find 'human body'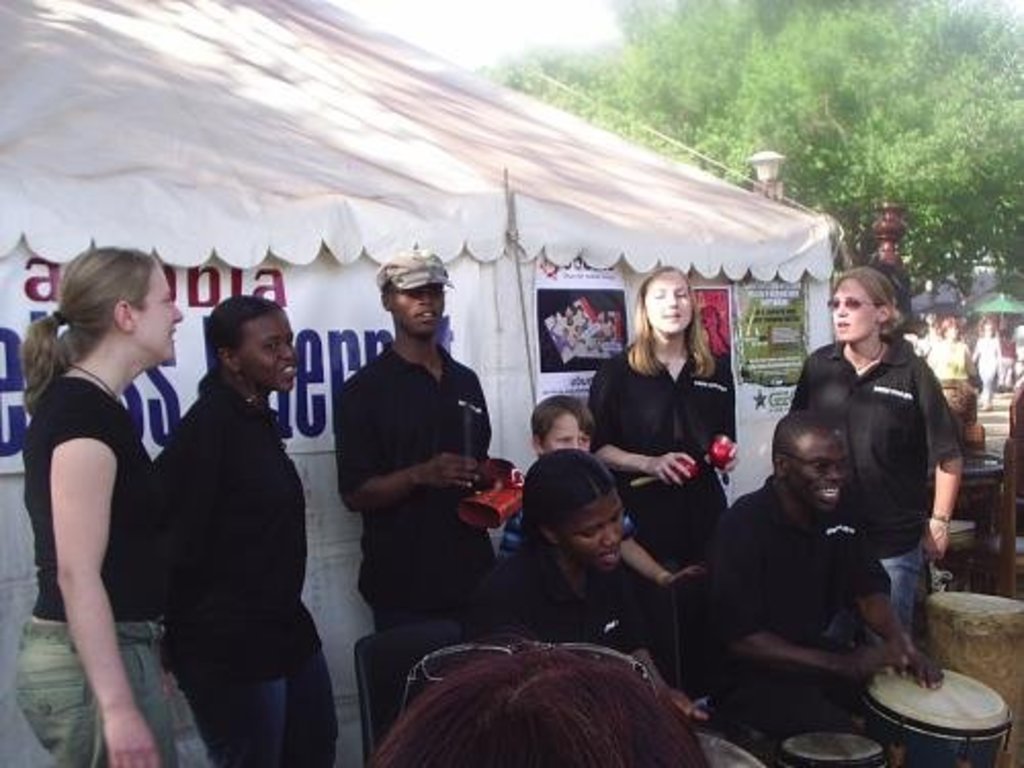
{"x1": 162, "y1": 291, "x2": 354, "y2": 766}
